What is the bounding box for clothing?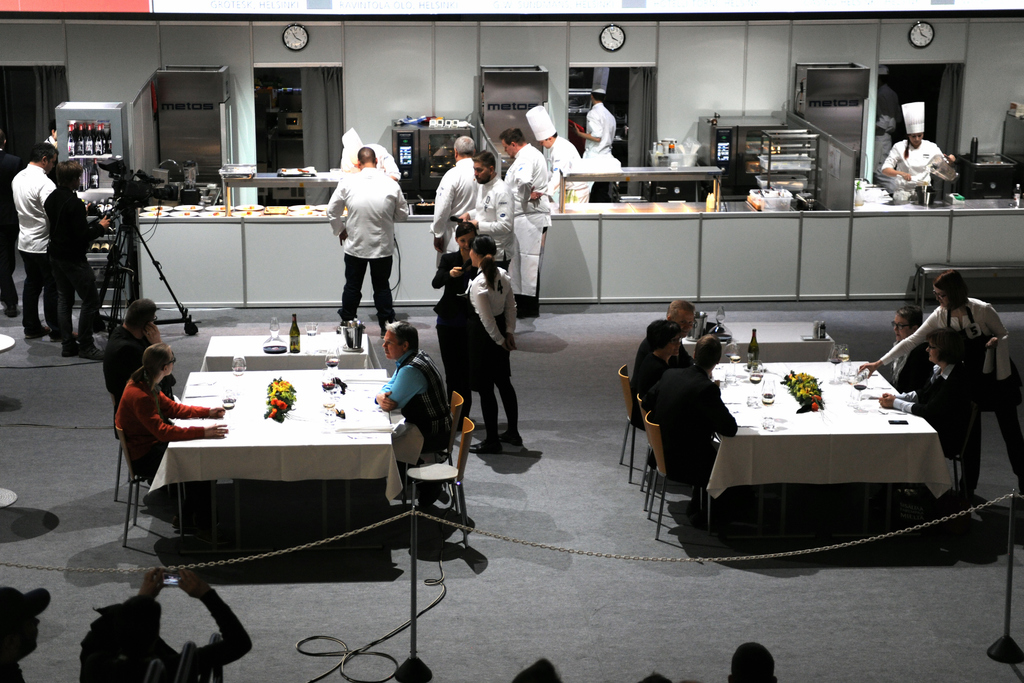
876/333/931/395.
